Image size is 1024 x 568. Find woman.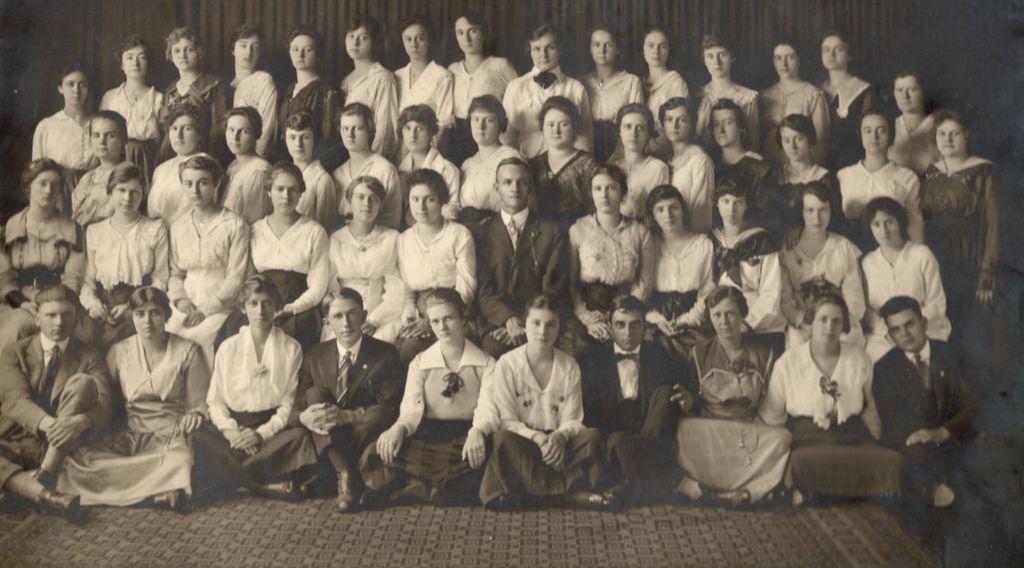
[left=399, top=104, right=467, bottom=243].
